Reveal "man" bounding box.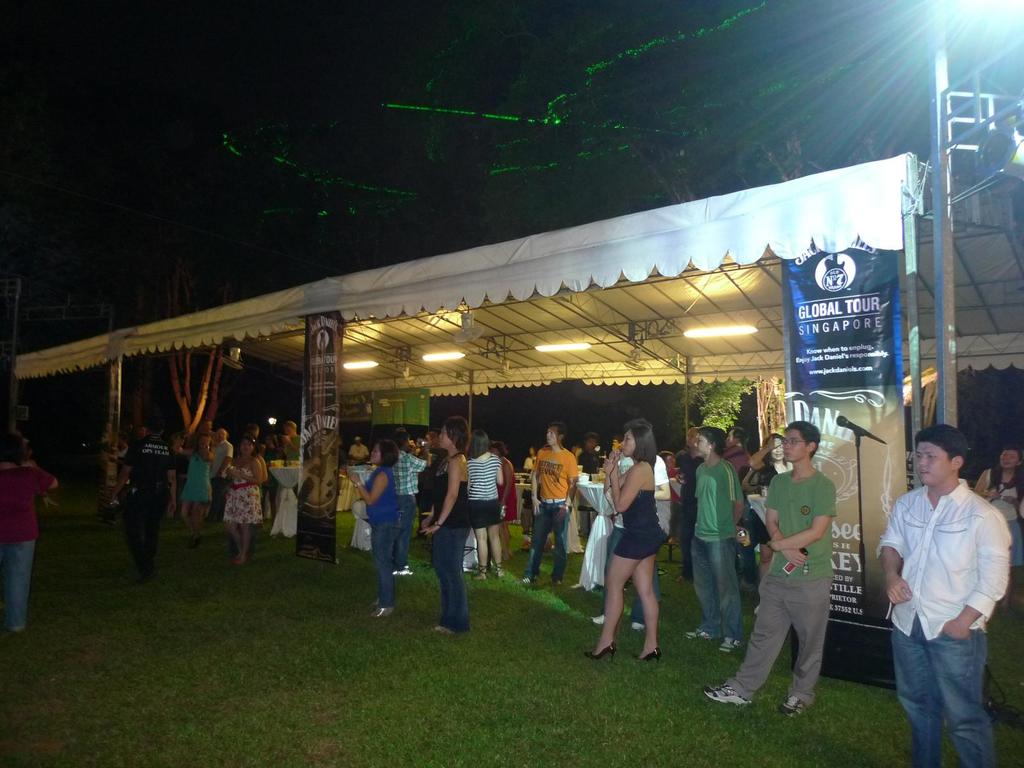
Revealed: [206,430,236,531].
